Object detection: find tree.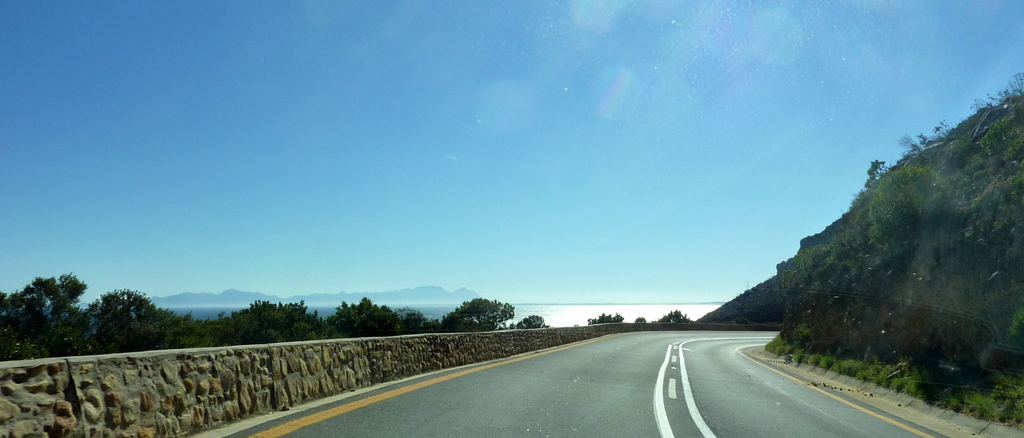
box=[515, 311, 556, 330].
